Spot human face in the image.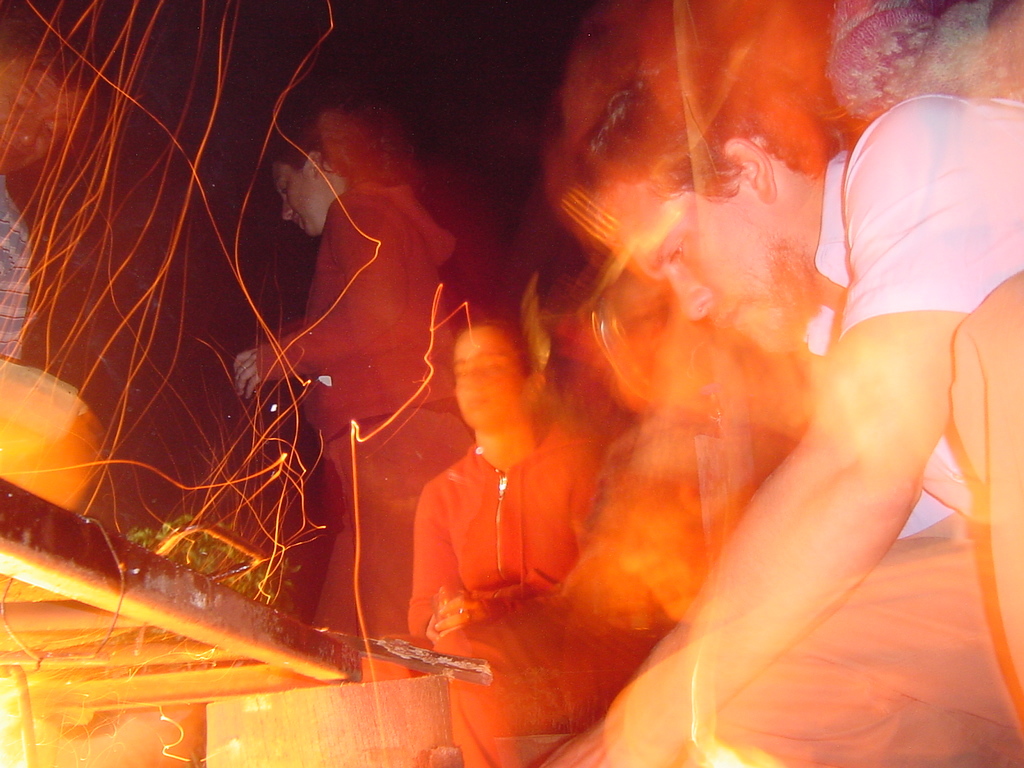
human face found at [x1=273, y1=162, x2=319, y2=233].
